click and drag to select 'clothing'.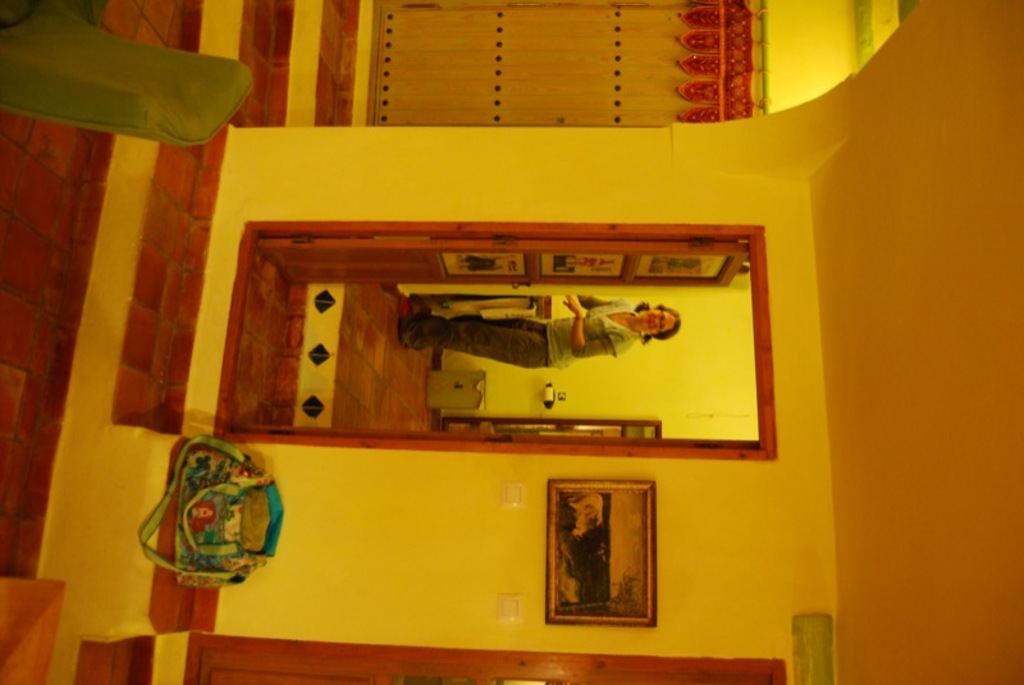
Selection: crop(410, 292, 626, 382).
